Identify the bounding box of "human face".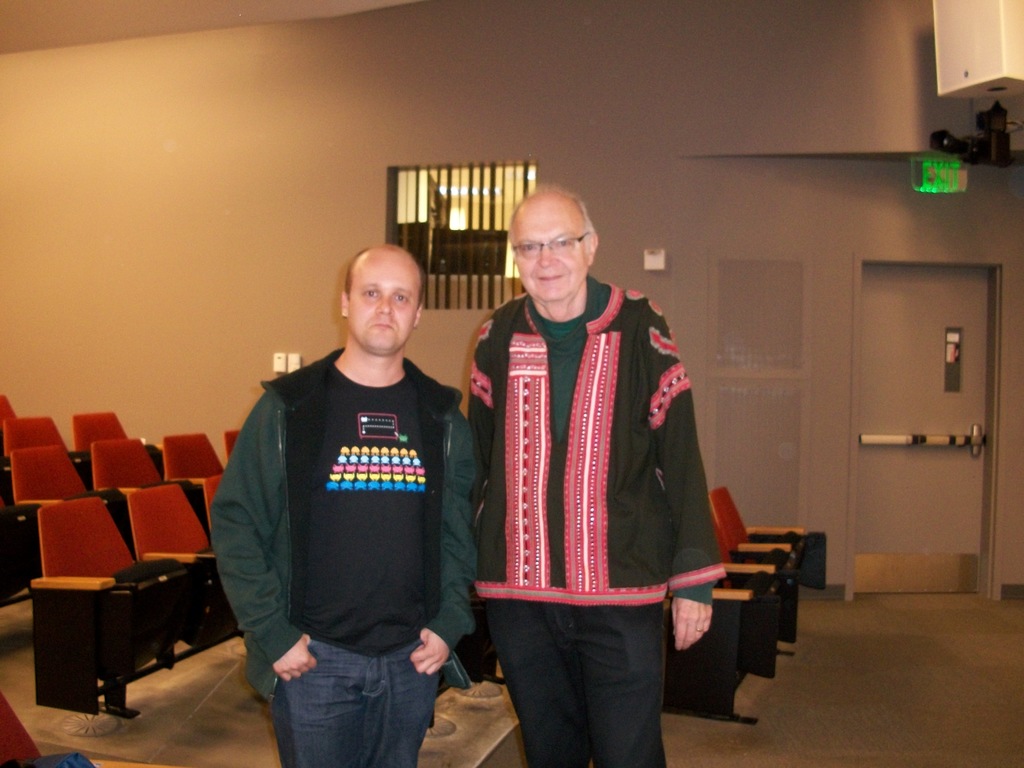
locate(517, 214, 586, 300).
